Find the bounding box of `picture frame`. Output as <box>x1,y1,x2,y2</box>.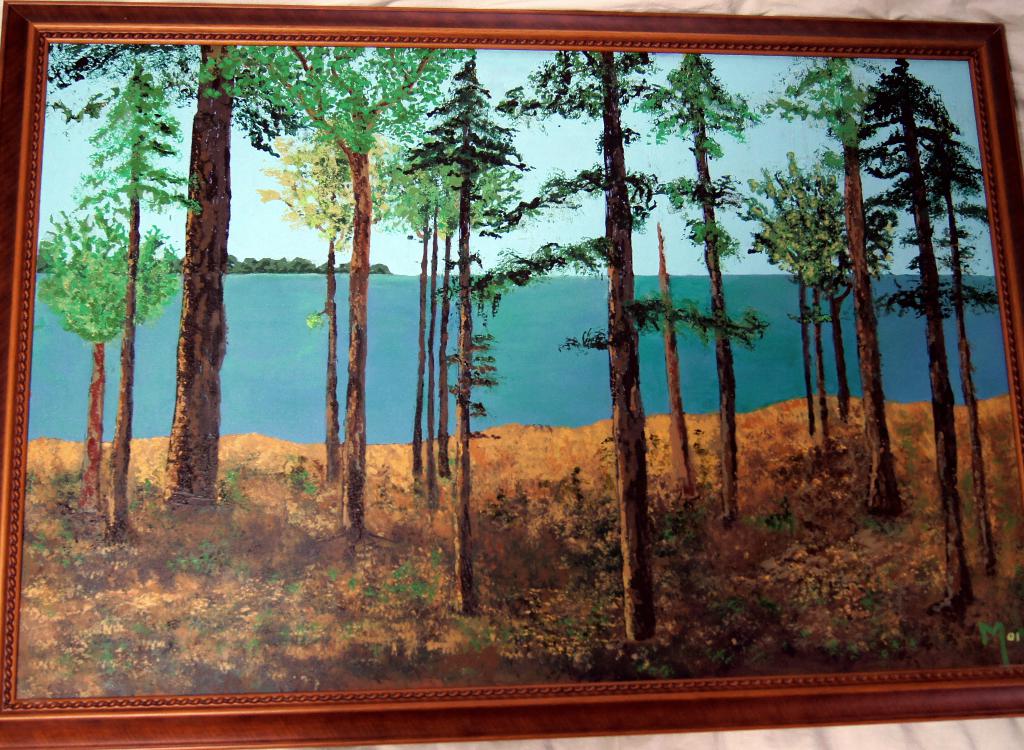
<box>0,0,1021,749</box>.
